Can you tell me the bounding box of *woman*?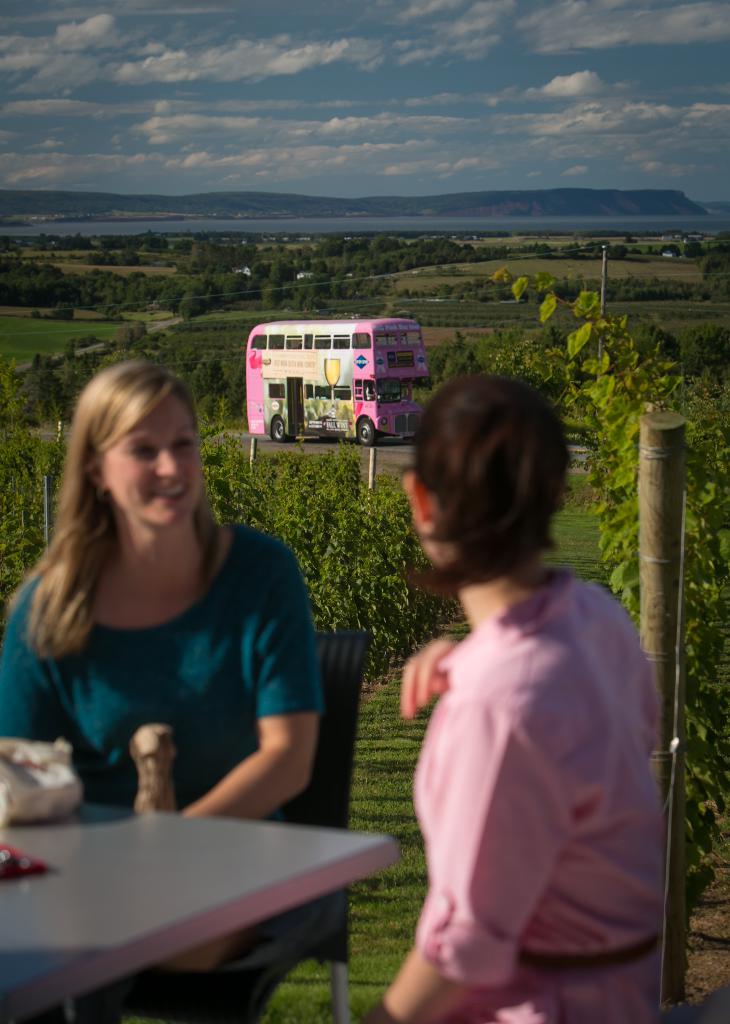
[0,353,332,1023].
